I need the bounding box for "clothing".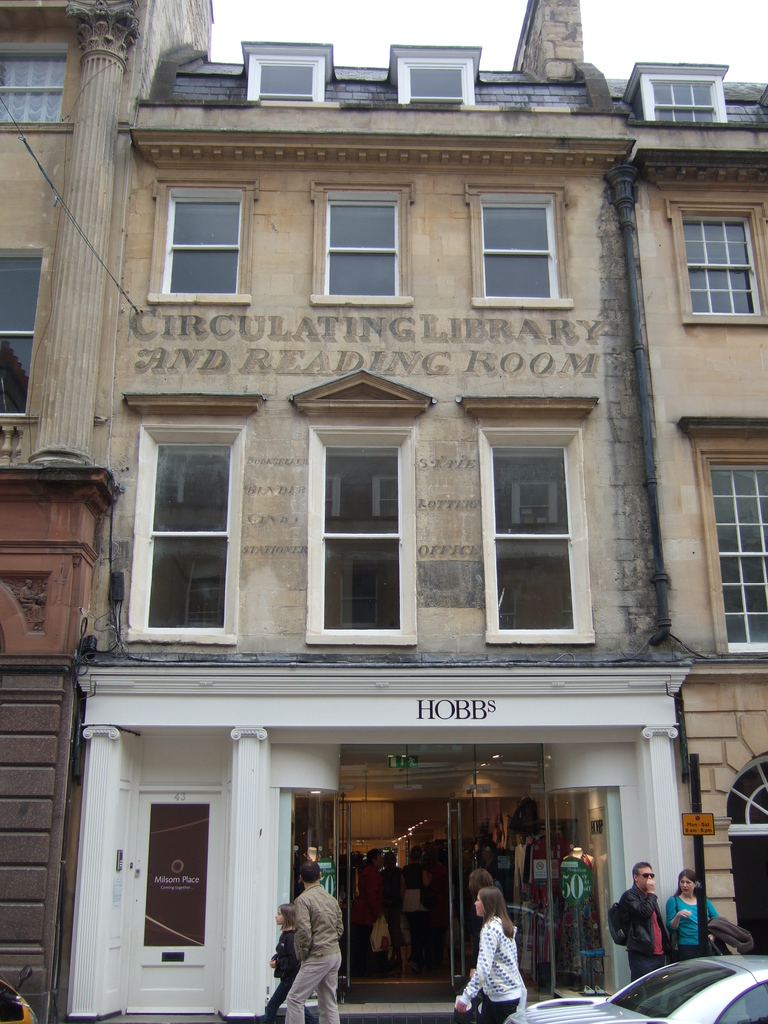
Here it is: locate(464, 901, 488, 978).
